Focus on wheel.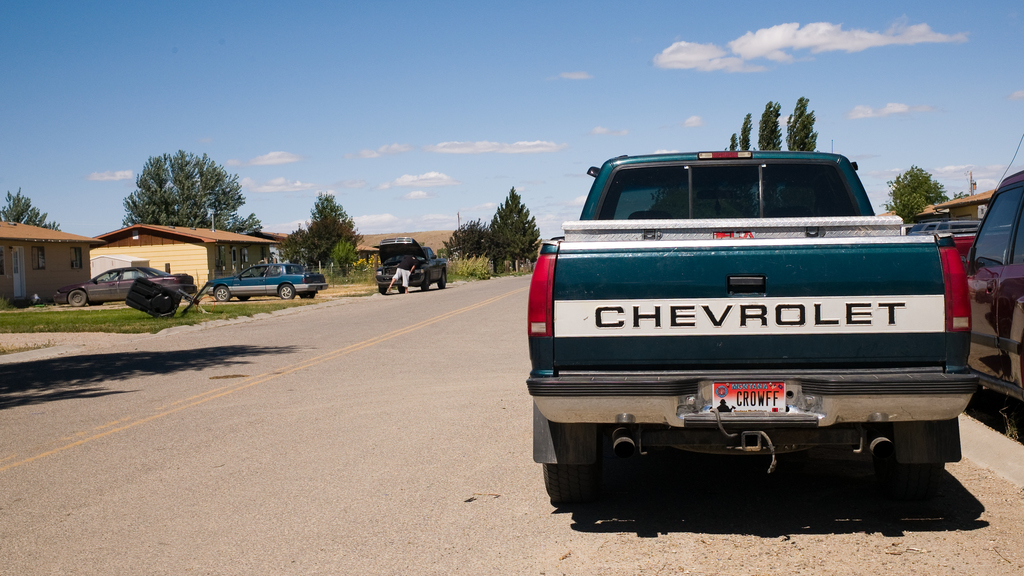
Focused at [857, 456, 943, 502].
